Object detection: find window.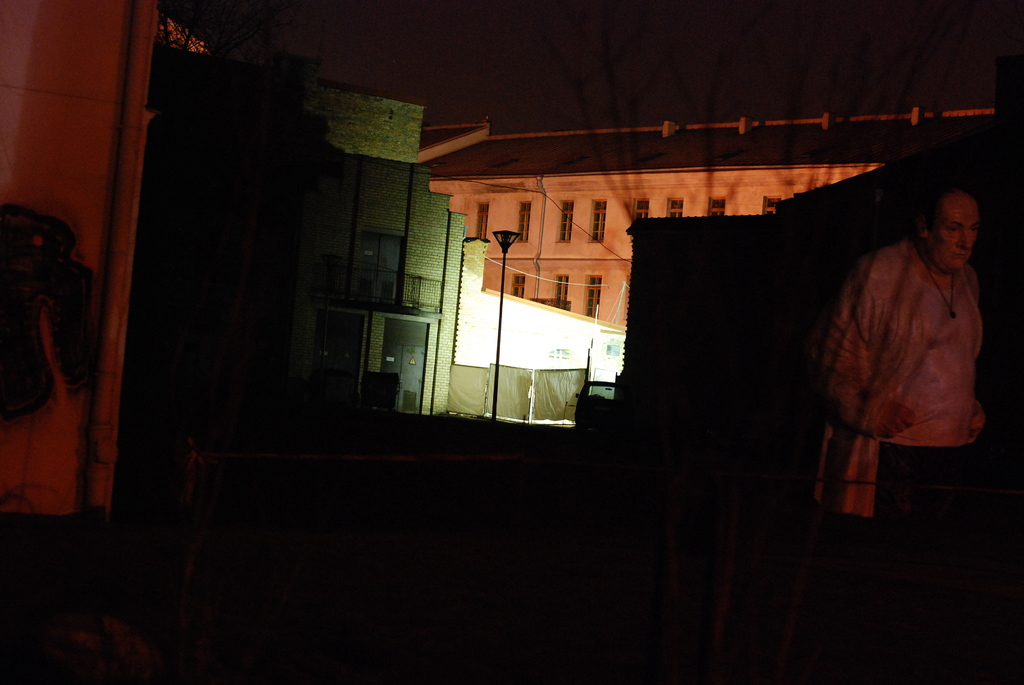
bbox=[518, 199, 532, 242].
